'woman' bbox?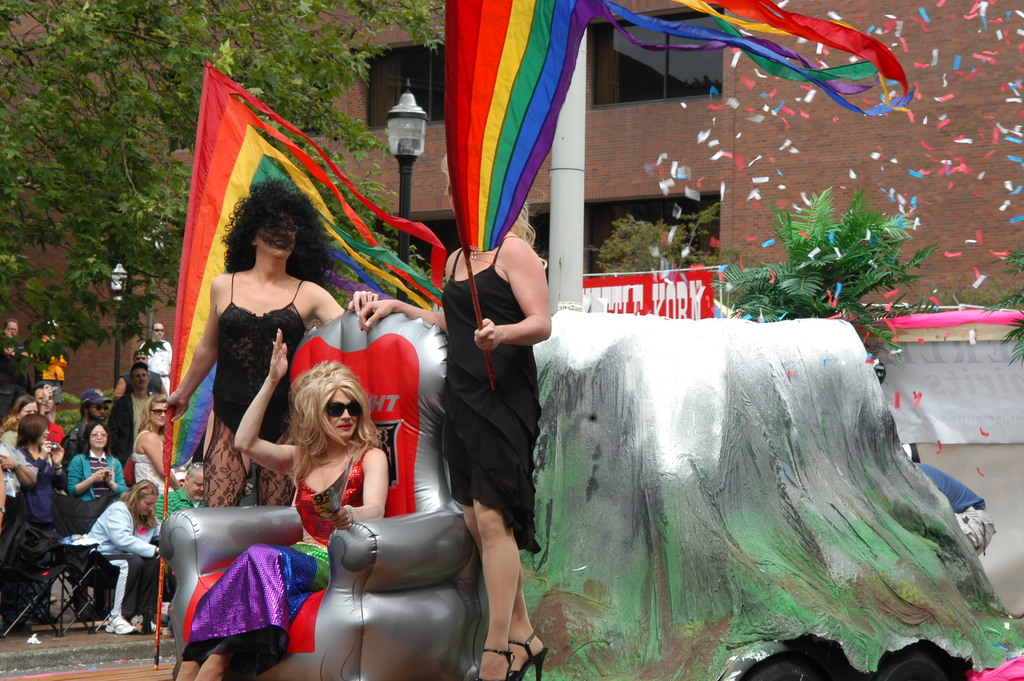
65 419 127 623
